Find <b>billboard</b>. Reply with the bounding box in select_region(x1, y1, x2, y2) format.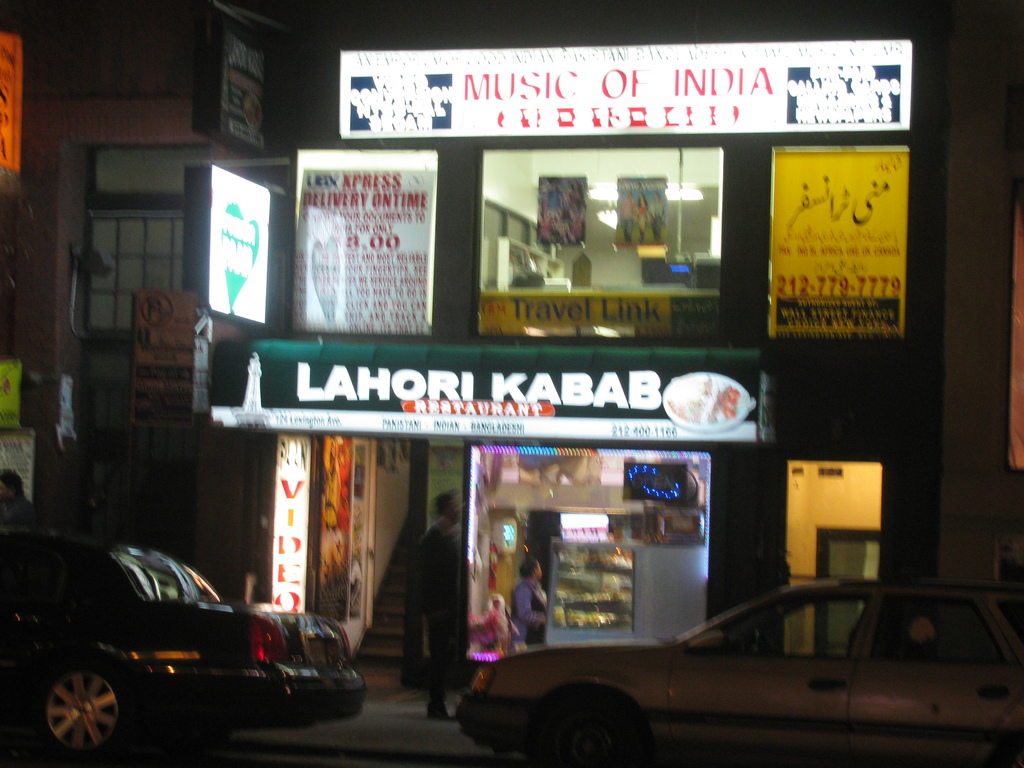
select_region(291, 163, 435, 338).
